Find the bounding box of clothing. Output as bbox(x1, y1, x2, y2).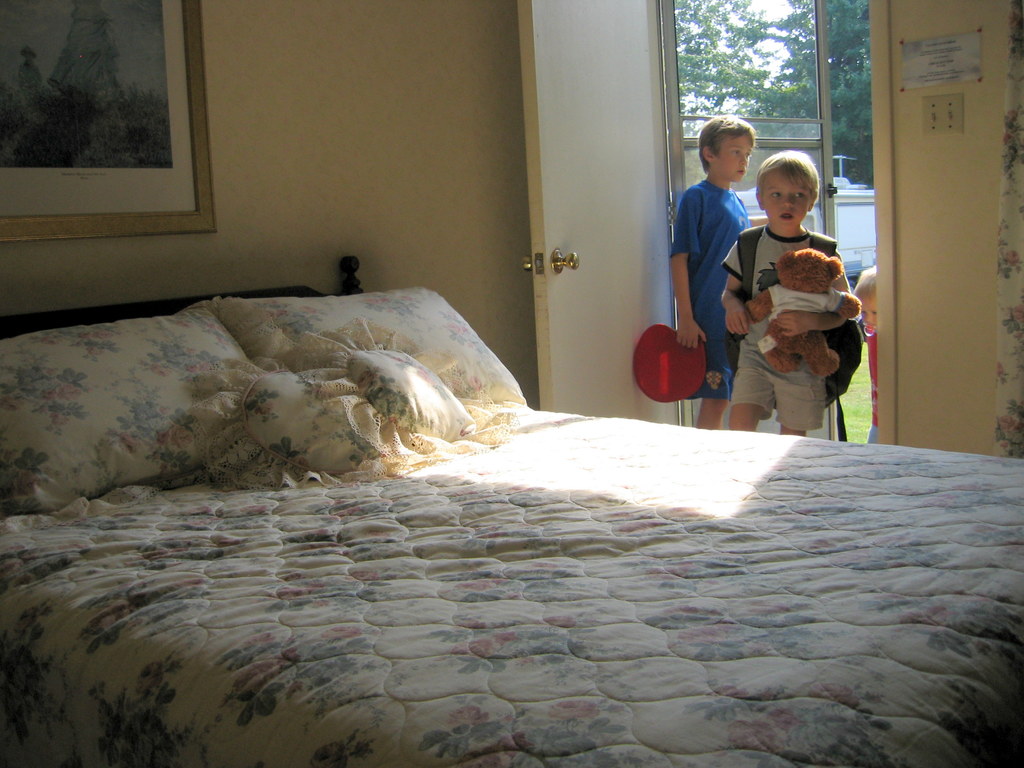
bbox(723, 198, 866, 431).
